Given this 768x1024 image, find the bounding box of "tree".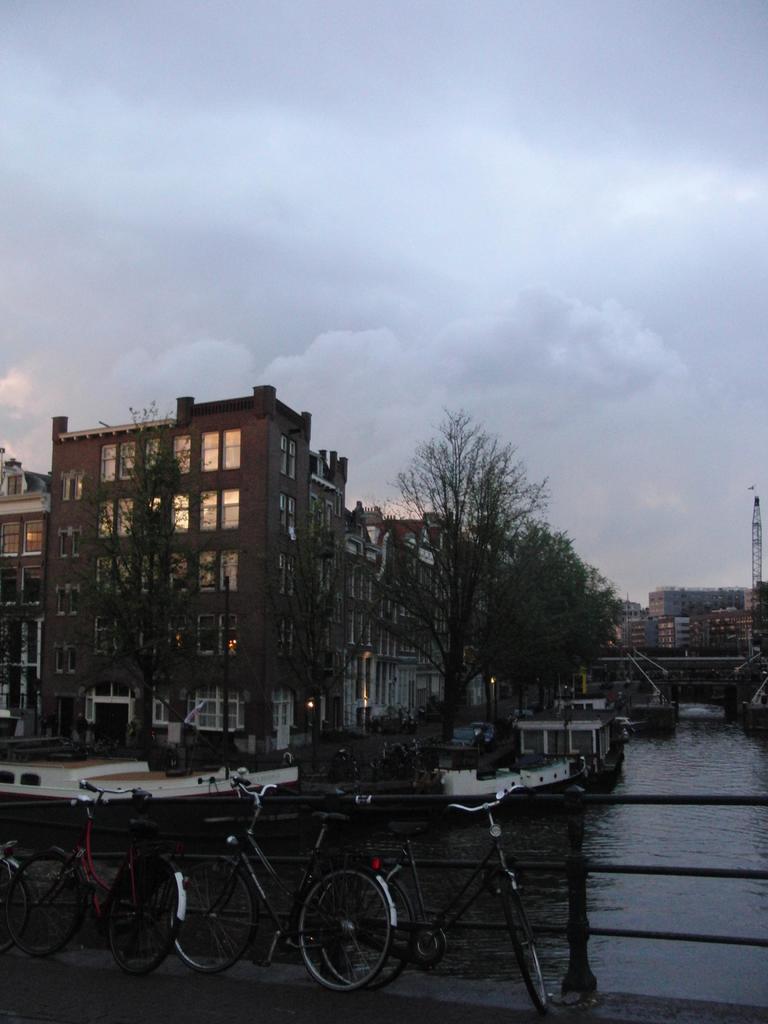
<box>0,541,49,687</box>.
